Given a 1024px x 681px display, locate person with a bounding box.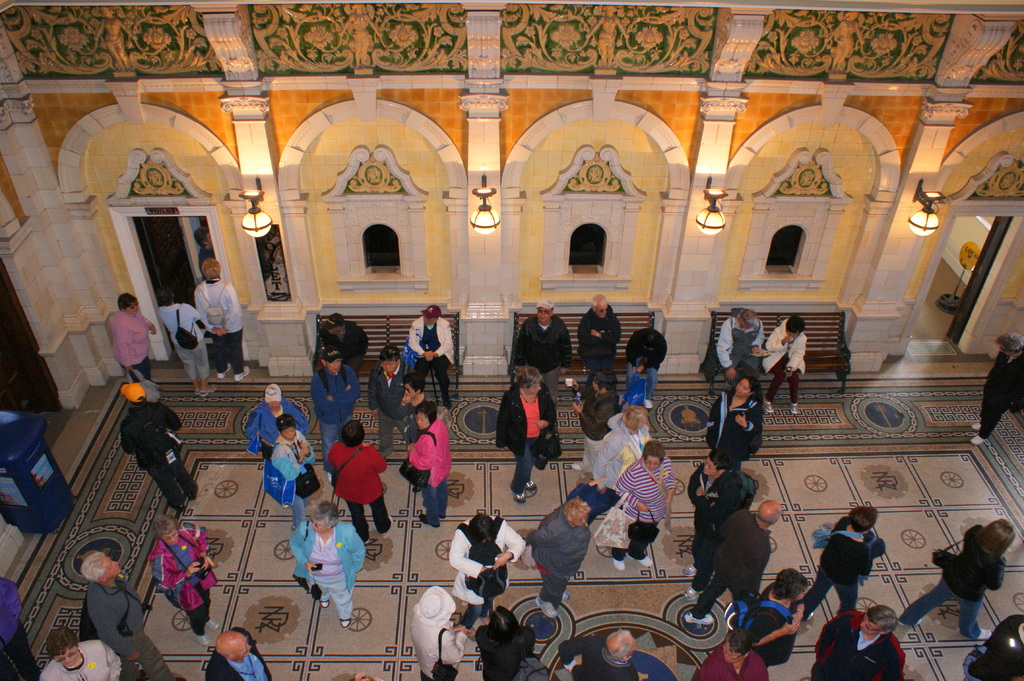
Located: (194,257,254,383).
